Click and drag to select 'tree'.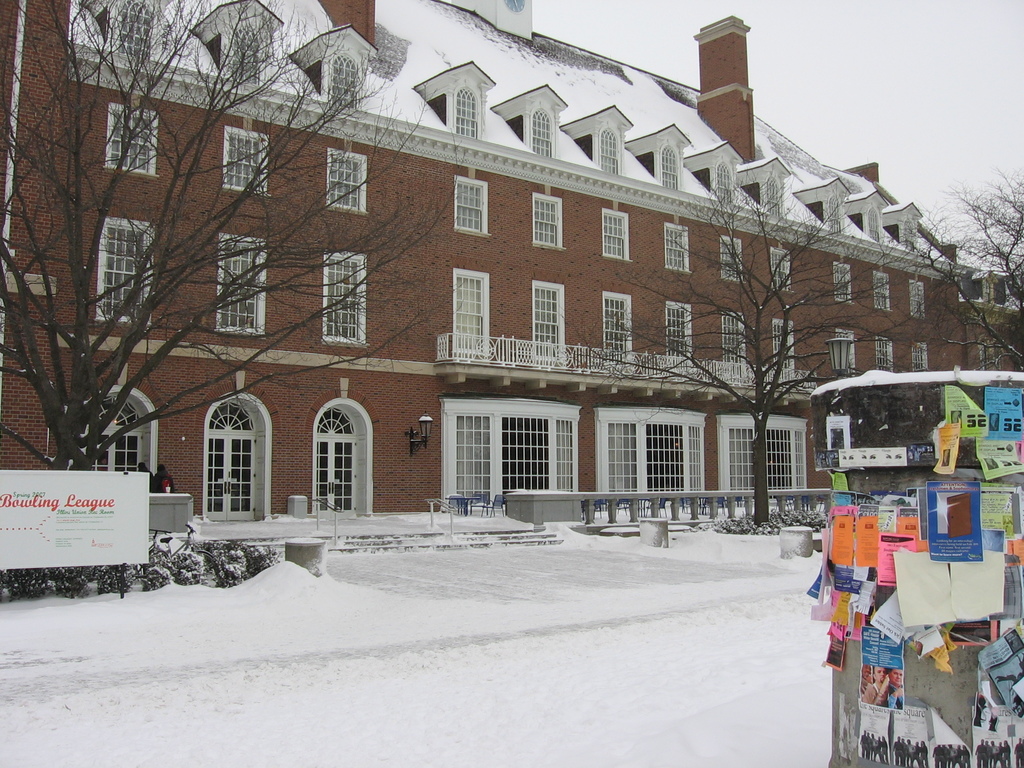
Selection: detection(904, 168, 1023, 374).
